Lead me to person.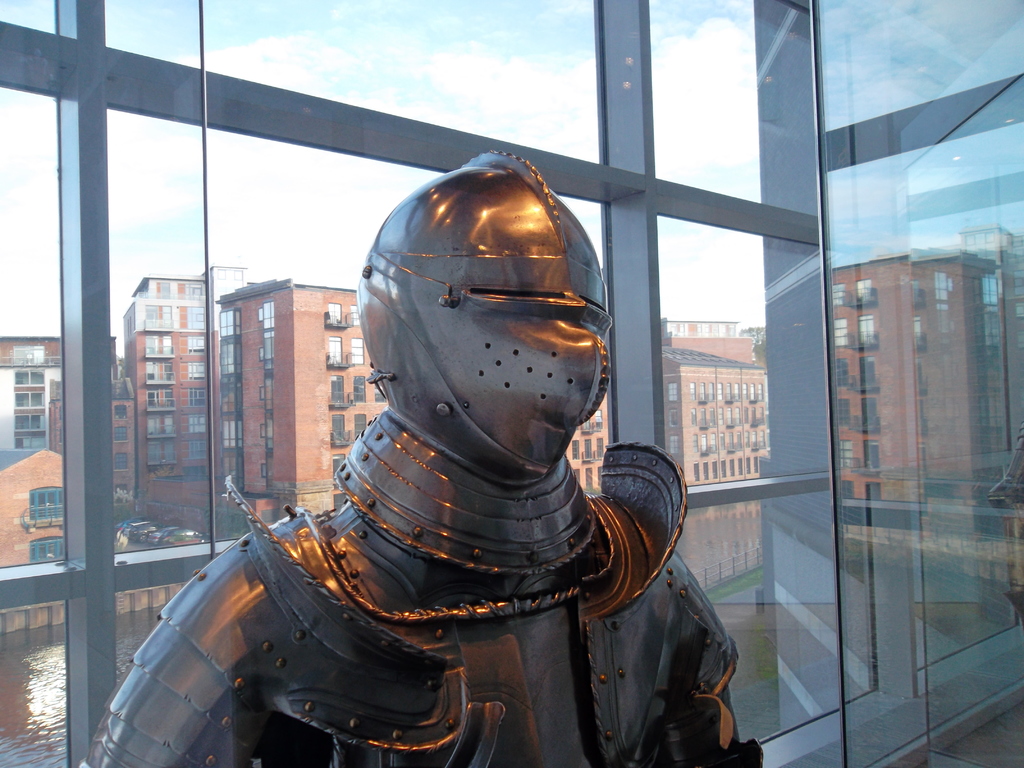
Lead to 76:148:769:767.
